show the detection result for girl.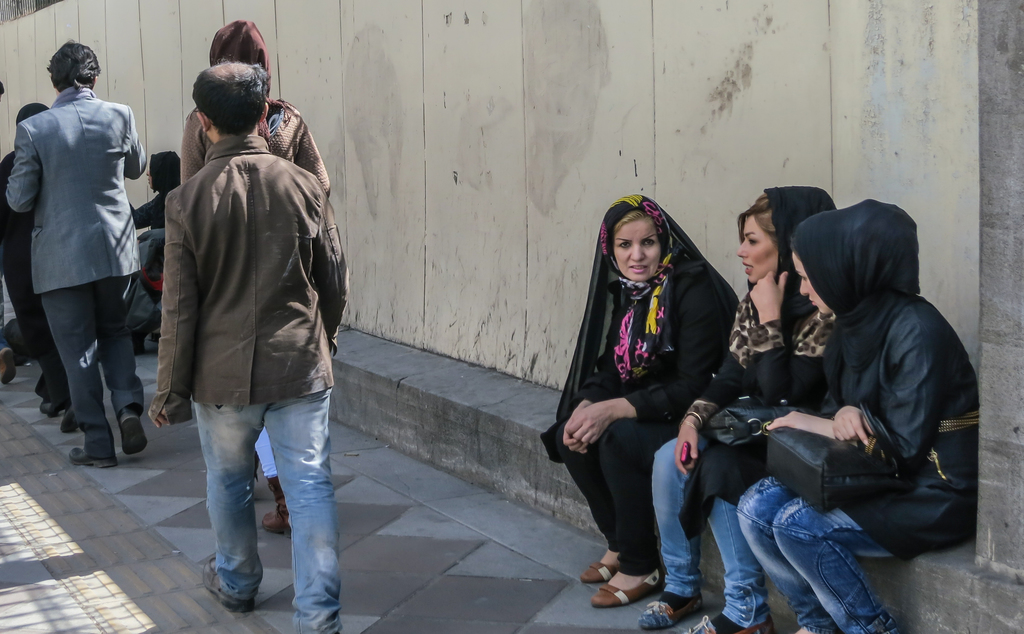
(127,153,184,232).
